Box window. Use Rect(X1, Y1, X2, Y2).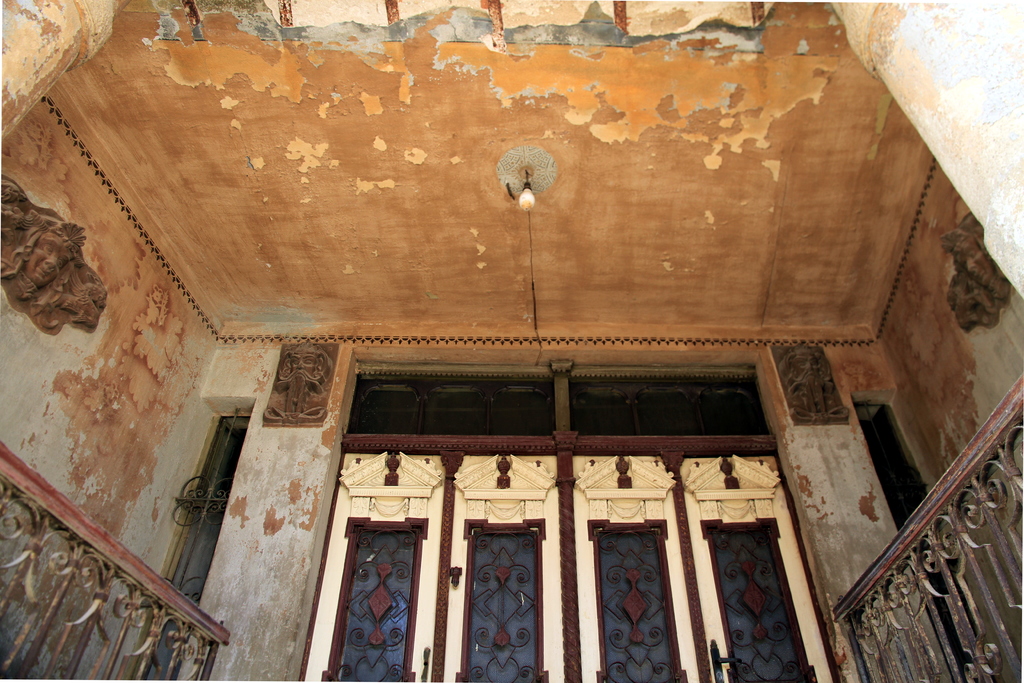
Rect(695, 517, 822, 682).
